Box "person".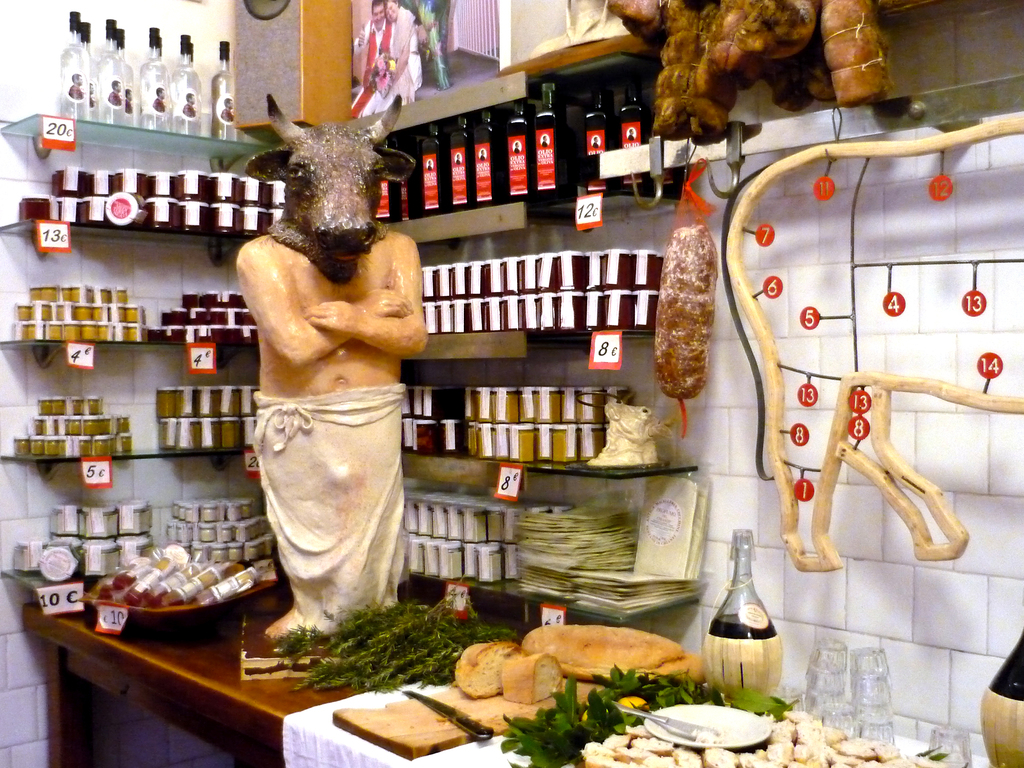
l=515, t=141, r=520, b=152.
